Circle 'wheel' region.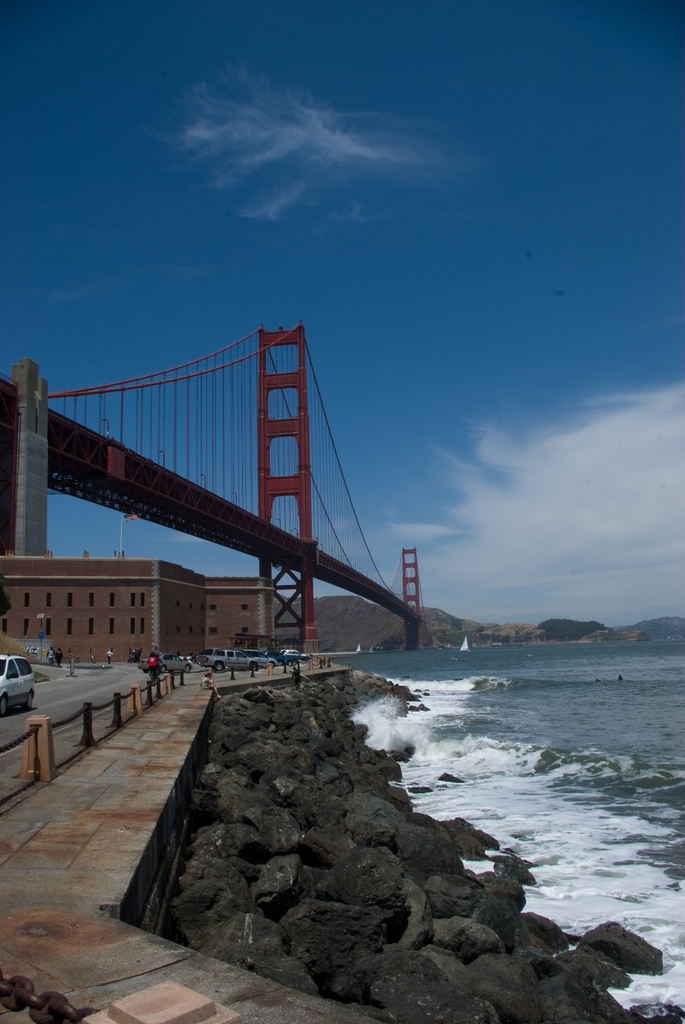
Region: {"left": 304, "top": 655, "right": 307, "bottom": 659}.
